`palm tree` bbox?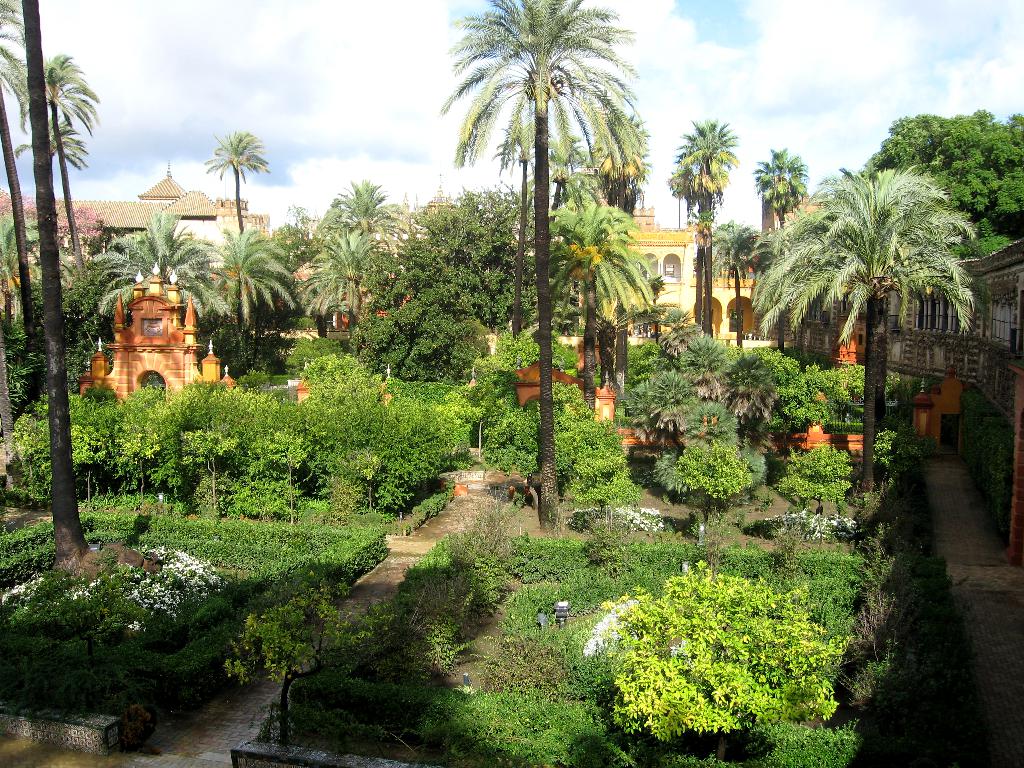
crop(334, 207, 380, 303)
